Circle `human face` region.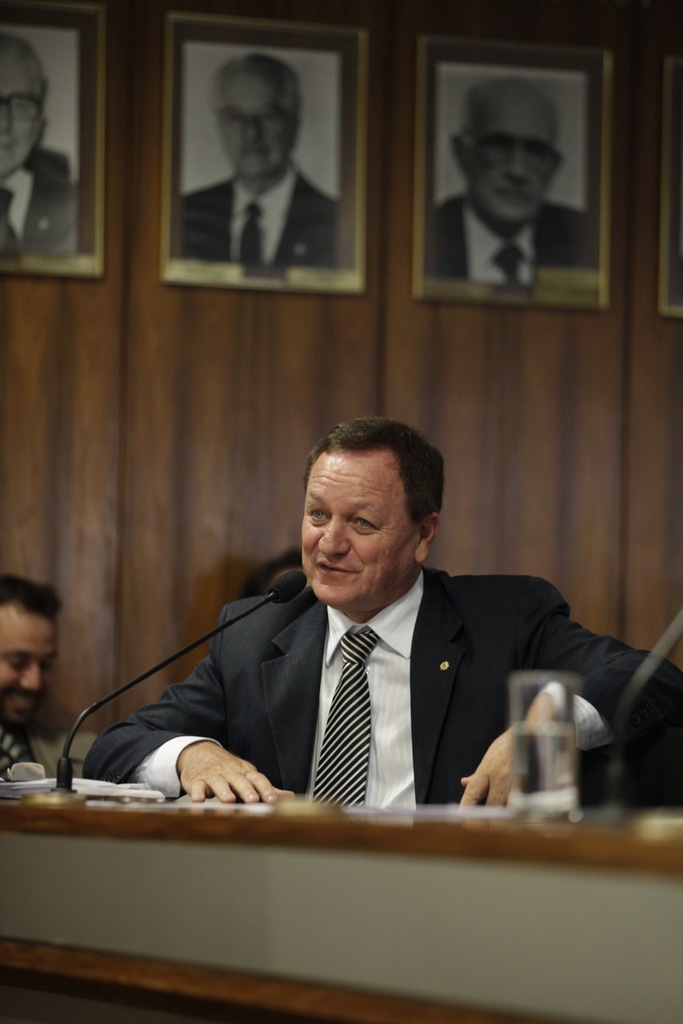
Region: <region>218, 54, 299, 188</region>.
